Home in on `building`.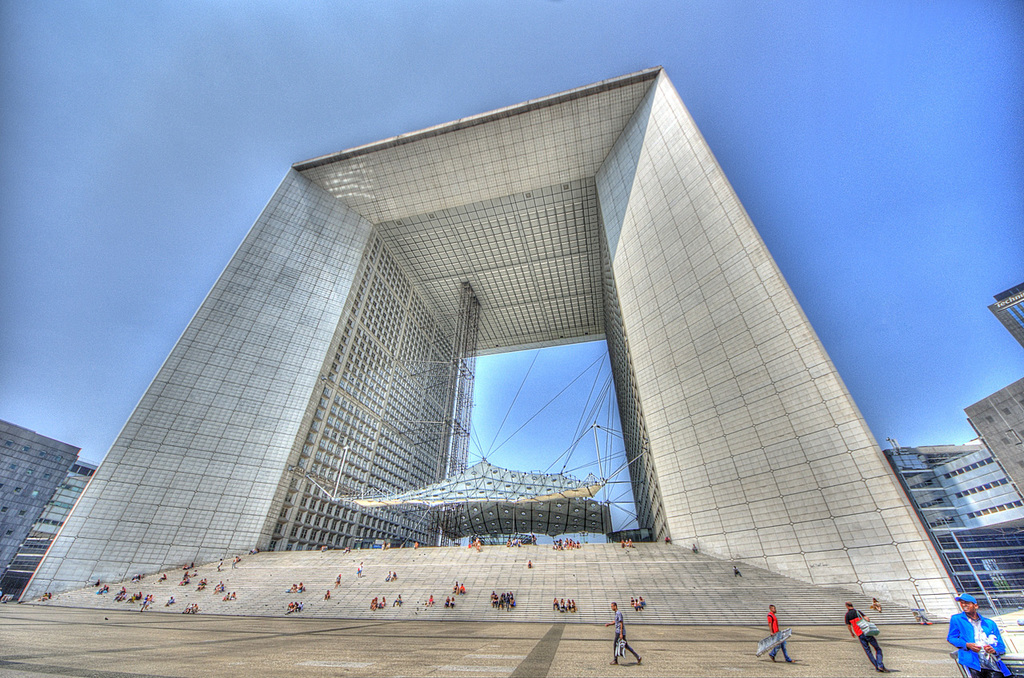
Homed in at l=887, t=435, r=1023, b=613.
